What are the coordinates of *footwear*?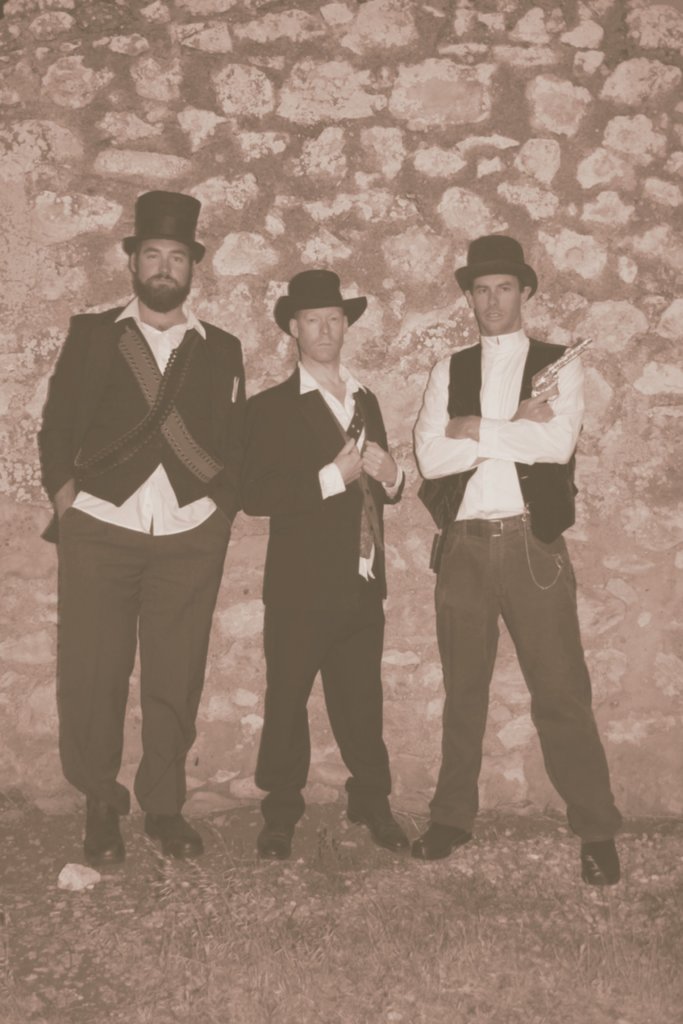
box(343, 767, 410, 858).
